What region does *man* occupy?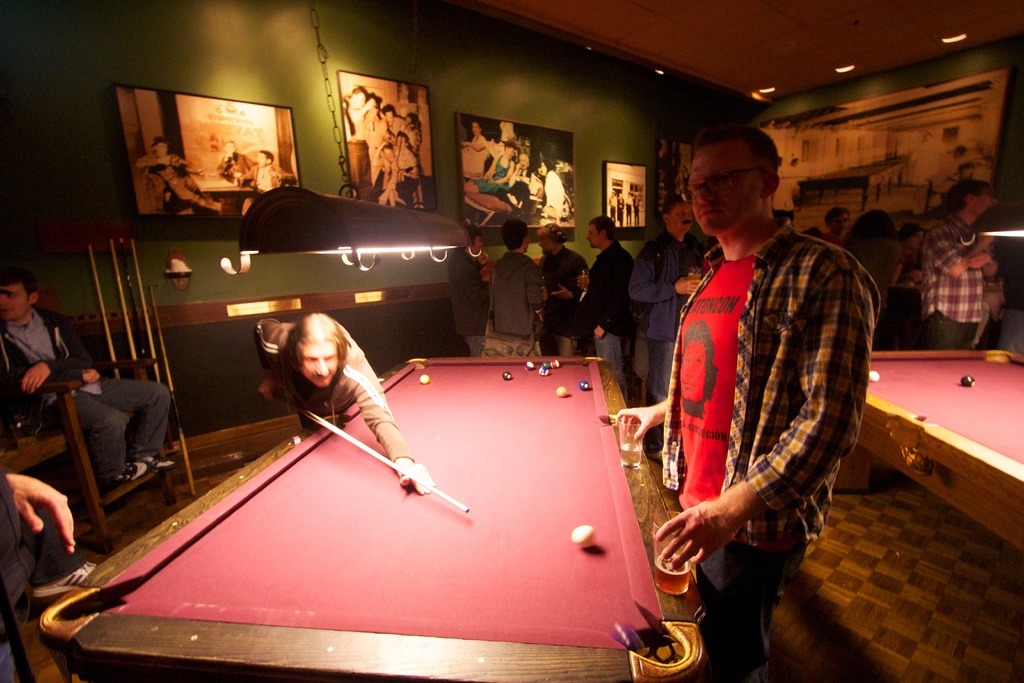
x1=0 y1=270 x2=176 y2=481.
